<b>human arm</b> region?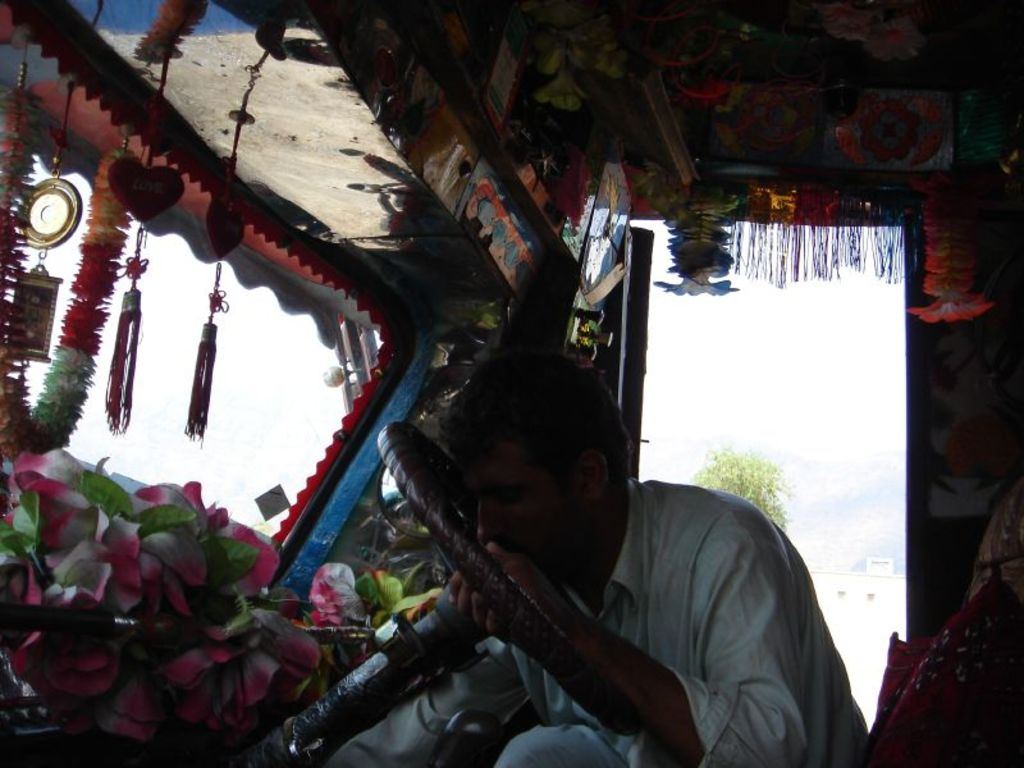
select_region(456, 513, 824, 767)
